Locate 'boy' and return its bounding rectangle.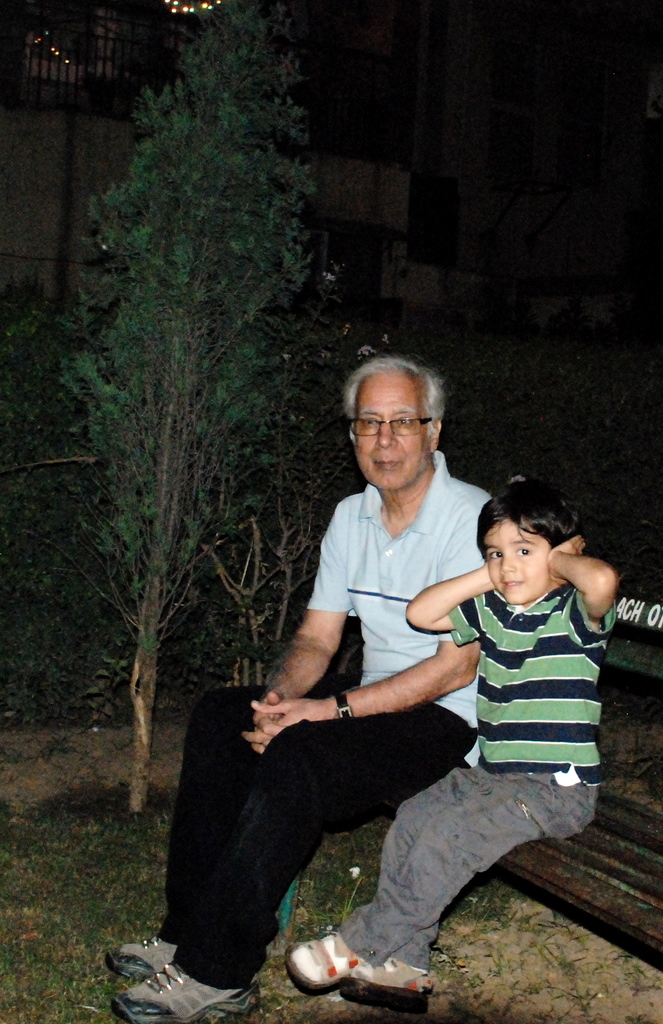
locate(287, 479, 624, 1000).
